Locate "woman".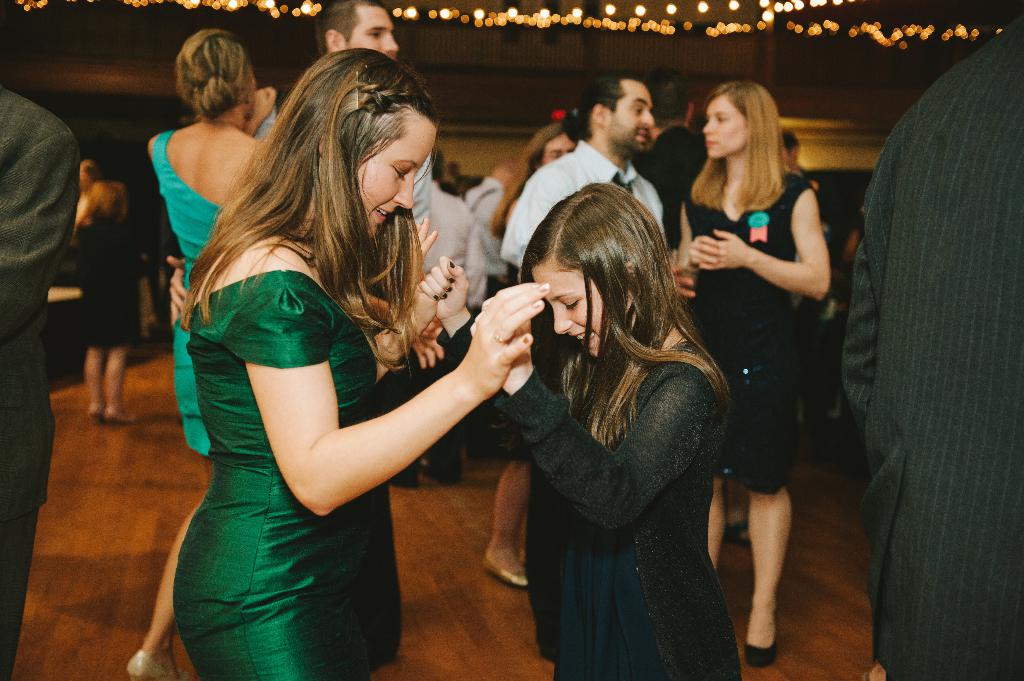
Bounding box: <box>666,72,834,668</box>.
